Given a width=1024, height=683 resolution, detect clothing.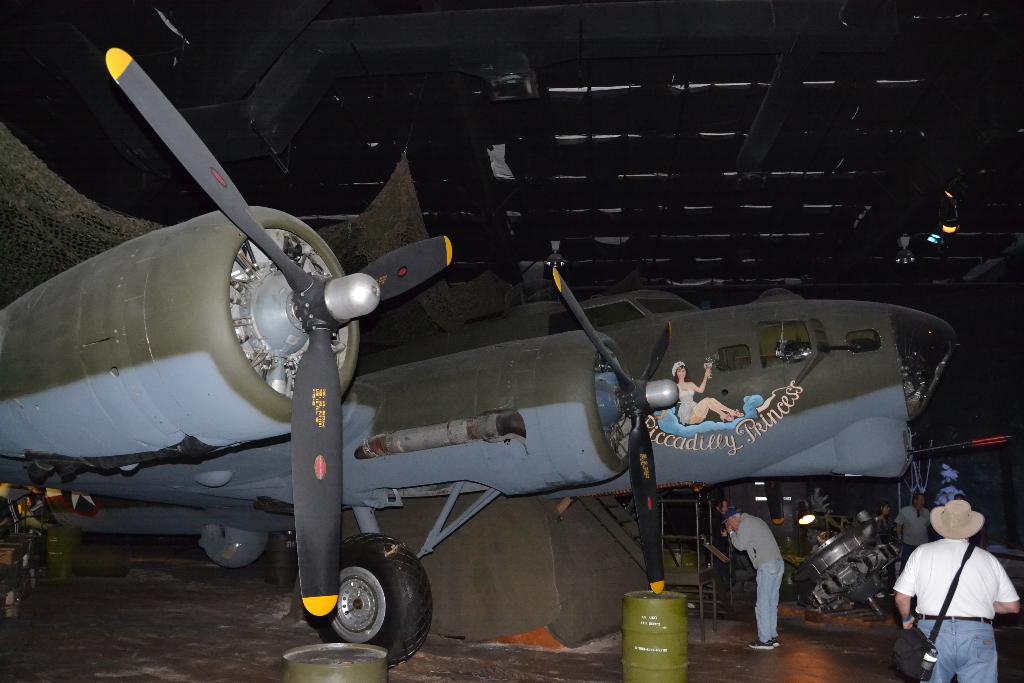
[902,502,1014,680].
